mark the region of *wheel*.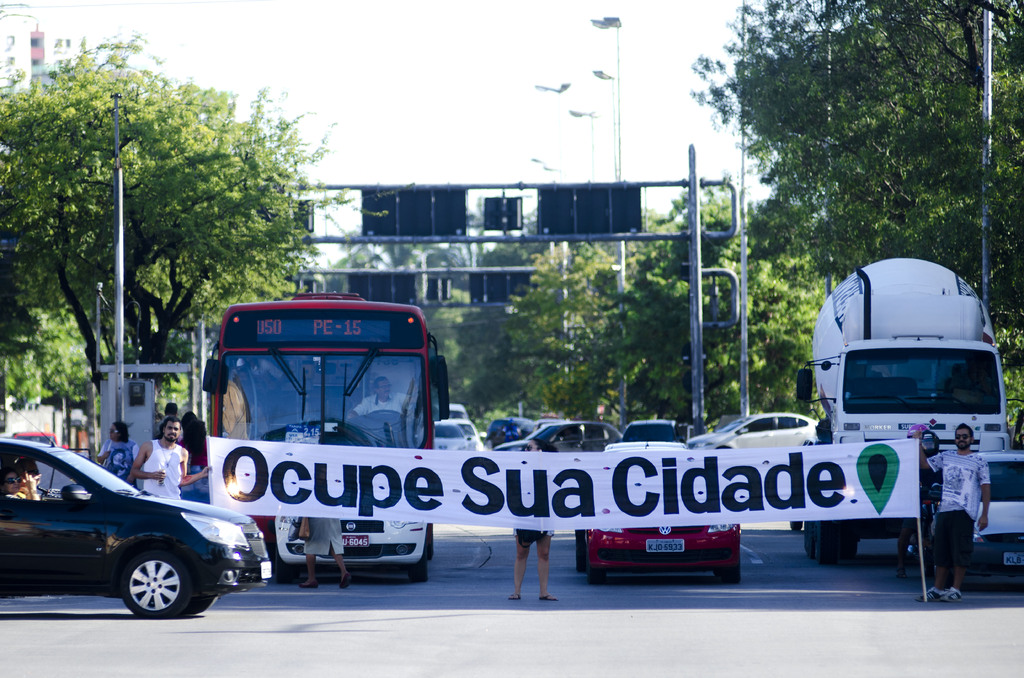
Region: 715, 564, 740, 585.
